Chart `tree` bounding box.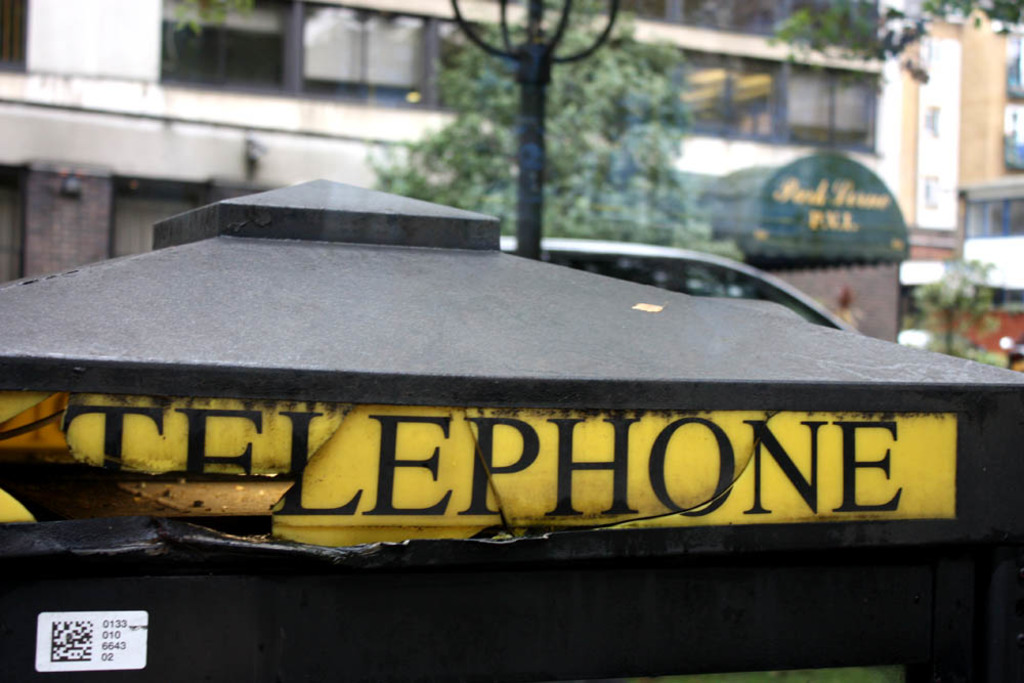
Charted: (x1=399, y1=6, x2=699, y2=292).
